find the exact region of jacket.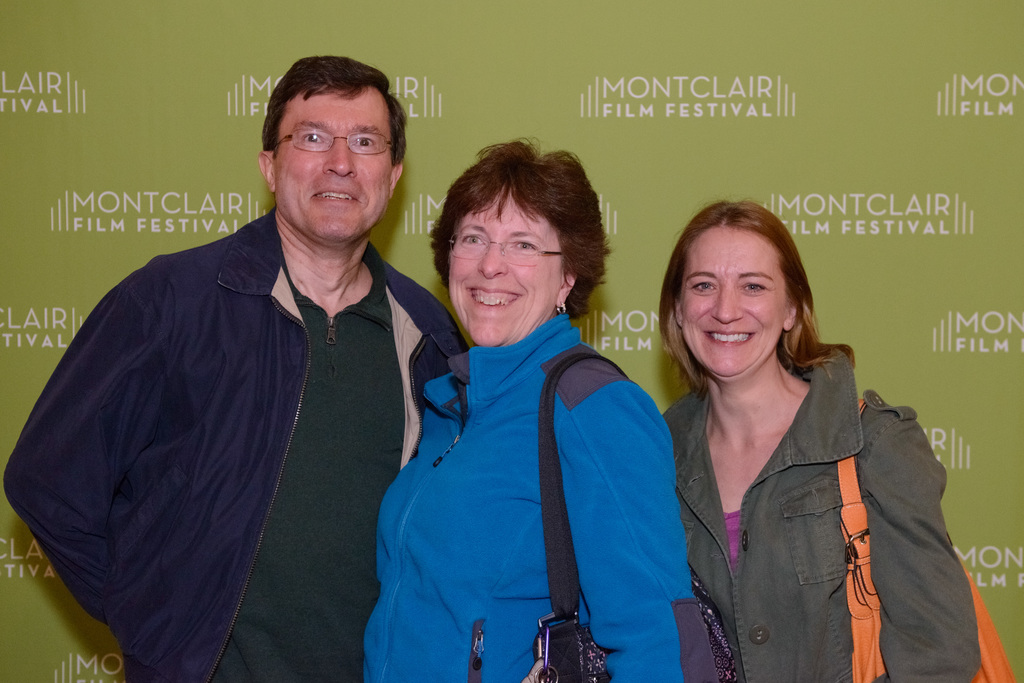
Exact region: <box>1,208,470,682</box>.
